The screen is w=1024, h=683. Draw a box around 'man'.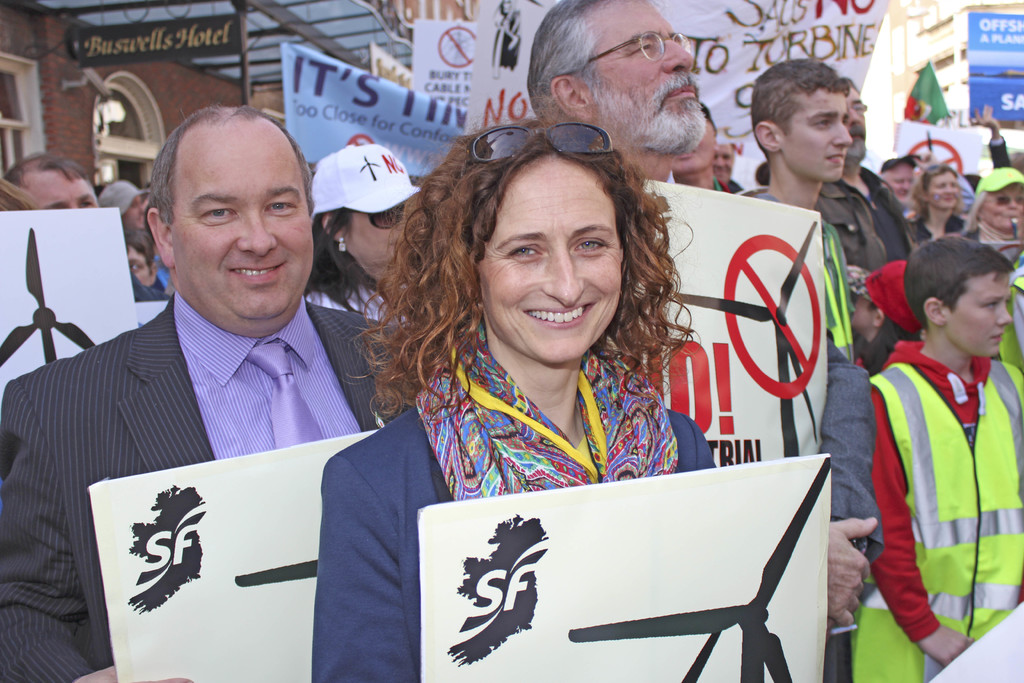
525, 0, 881, 635.
